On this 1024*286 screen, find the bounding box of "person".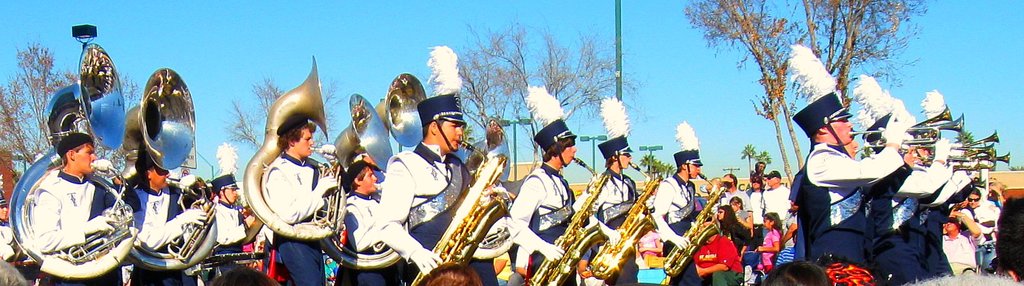
Bounding box: (x1=788, y1=46, x2=907, y2=271).
